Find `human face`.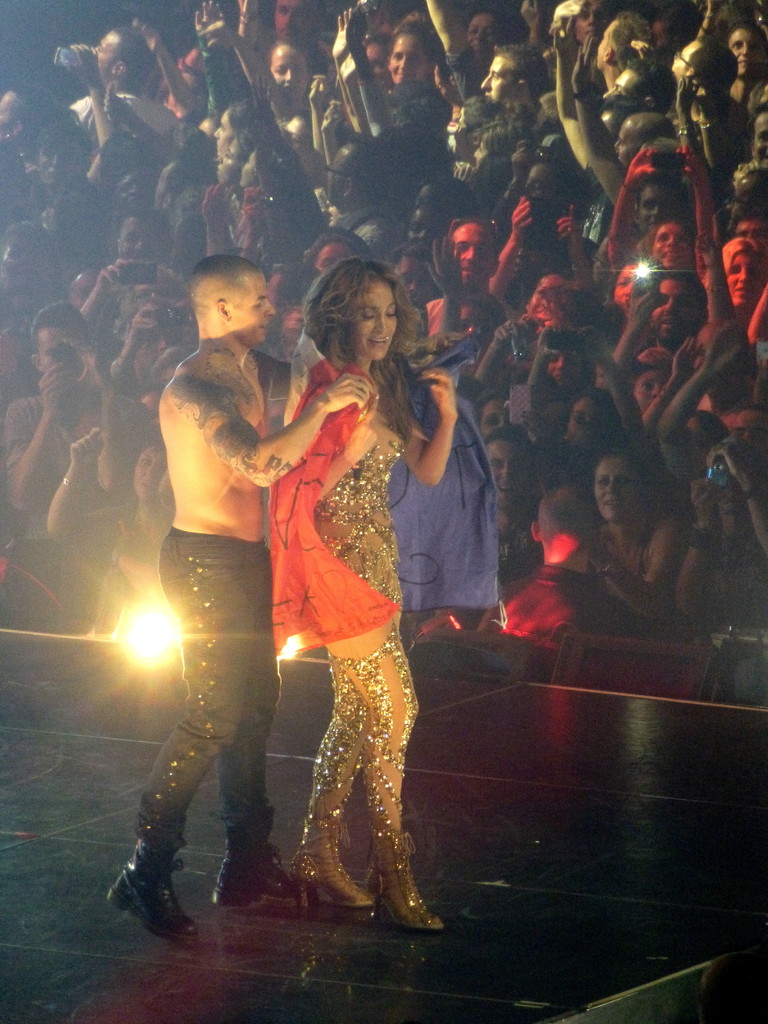
[449,220,496,288].
